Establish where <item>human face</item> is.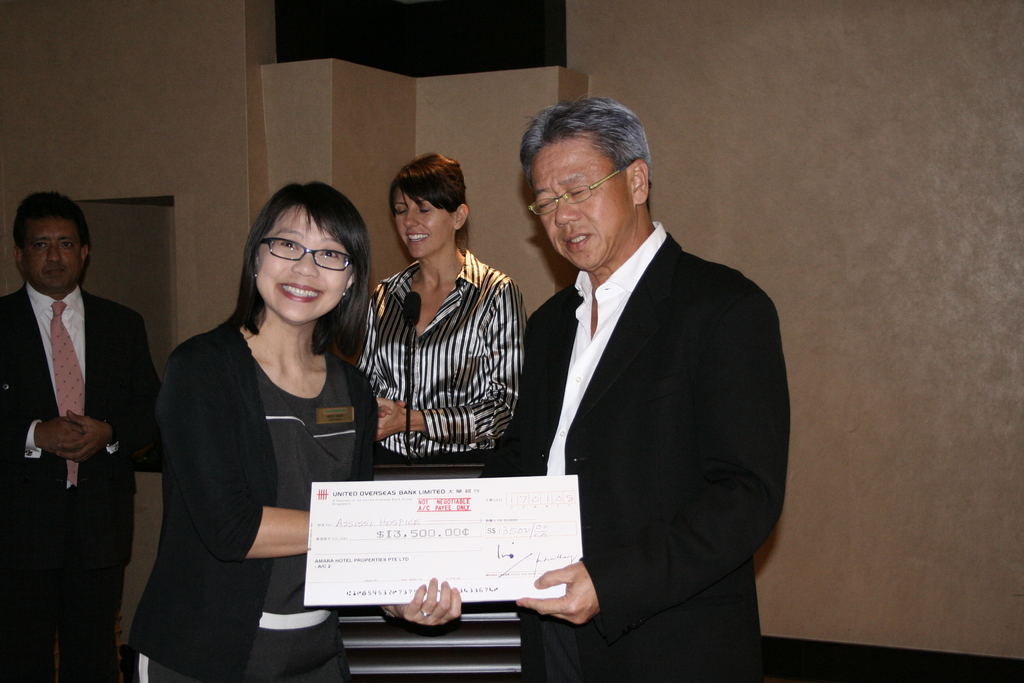
Established at {"left": 255, "top": 205, "right": 349, "bottom": 325}.
